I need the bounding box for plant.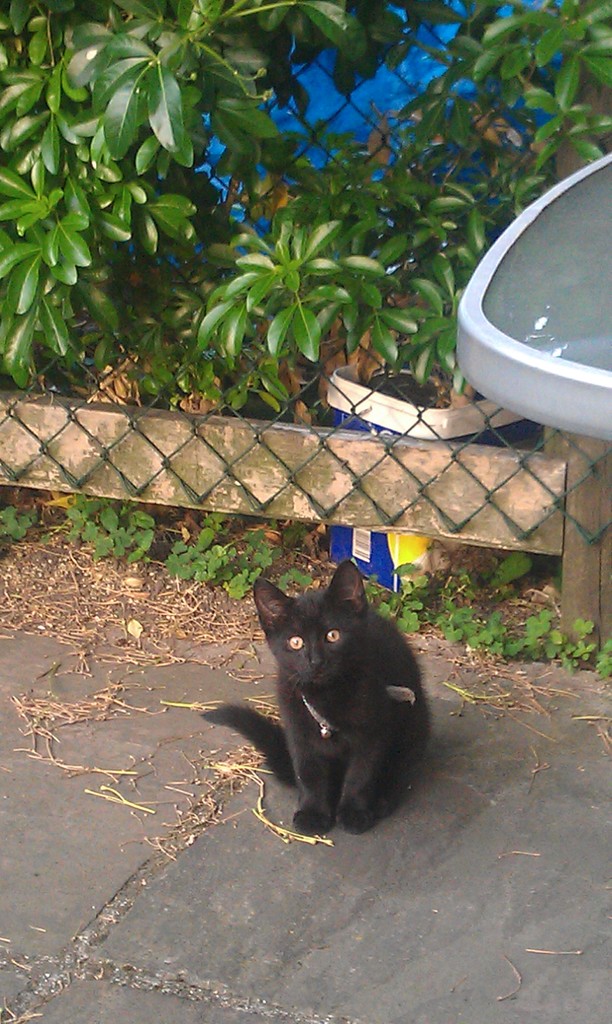
Here it is: x1=0, y1=481, x2=59, y2=557.
